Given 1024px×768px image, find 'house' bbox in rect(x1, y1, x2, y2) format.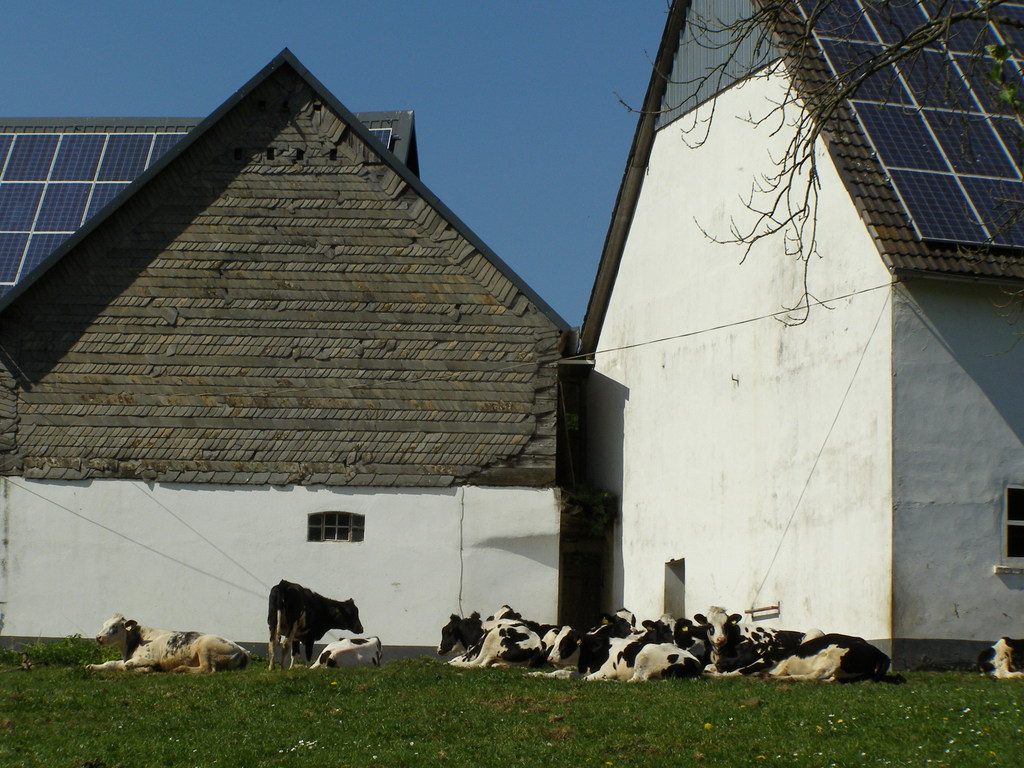
rect(573, 0, 1023, 675).
